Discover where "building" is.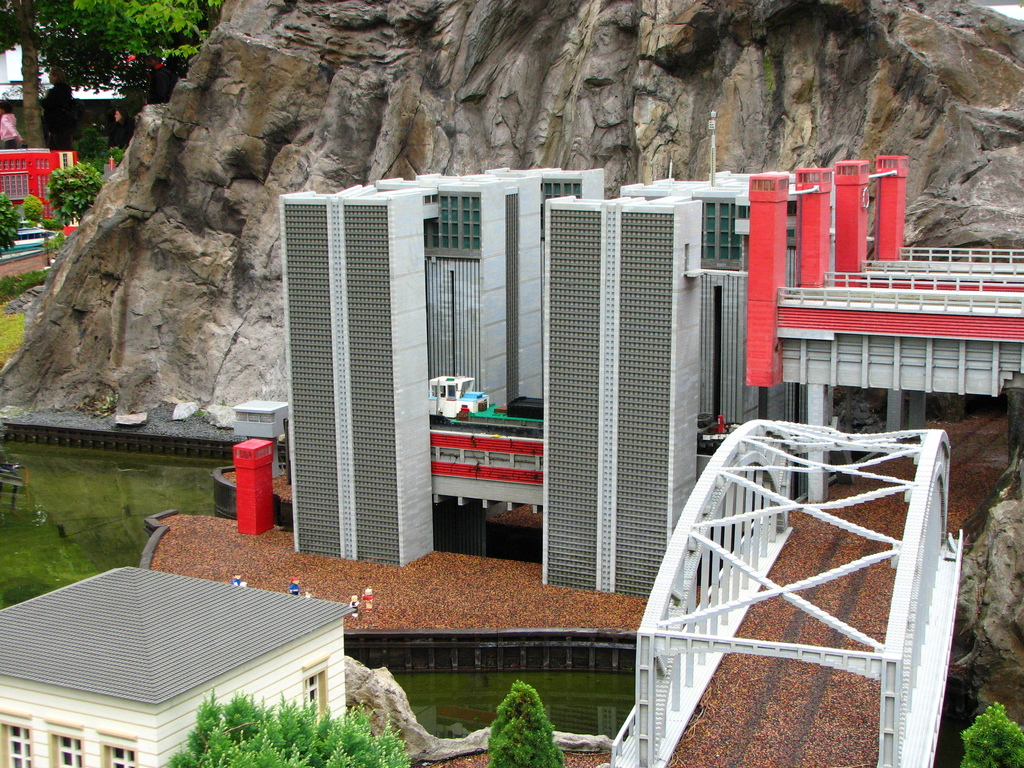
Discovered at {"left": 1, "top": 146, "right": 78, "bottom": 232}.
